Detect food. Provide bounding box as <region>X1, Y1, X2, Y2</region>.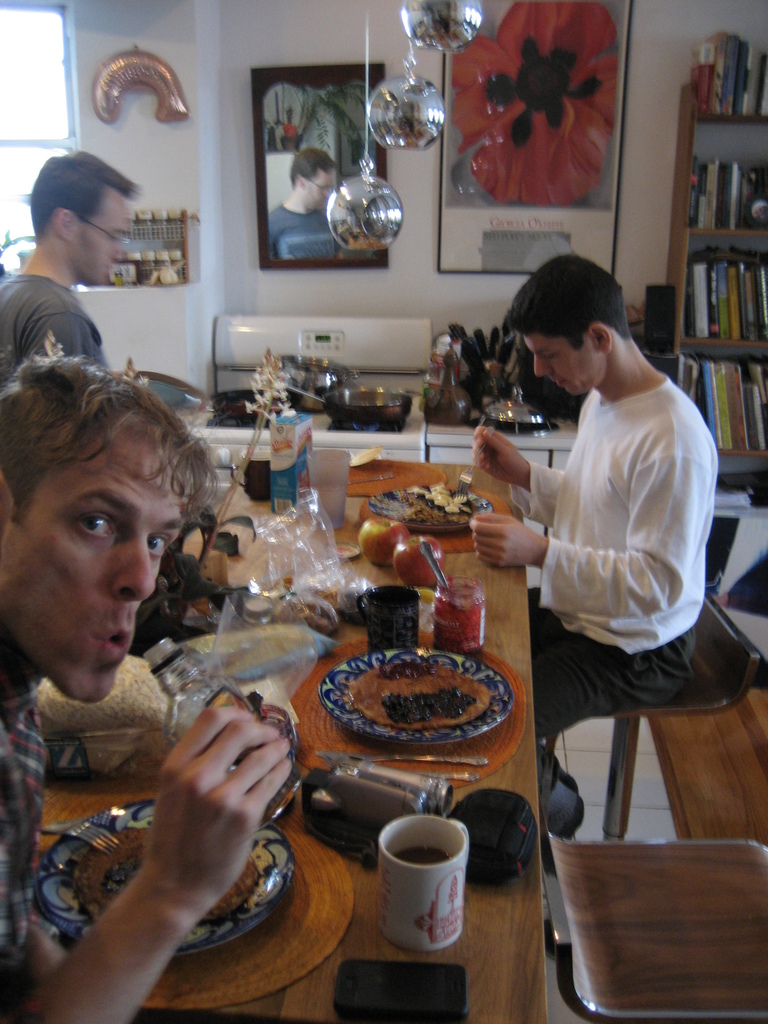
<region>383, 474, 493, 533</region>.
